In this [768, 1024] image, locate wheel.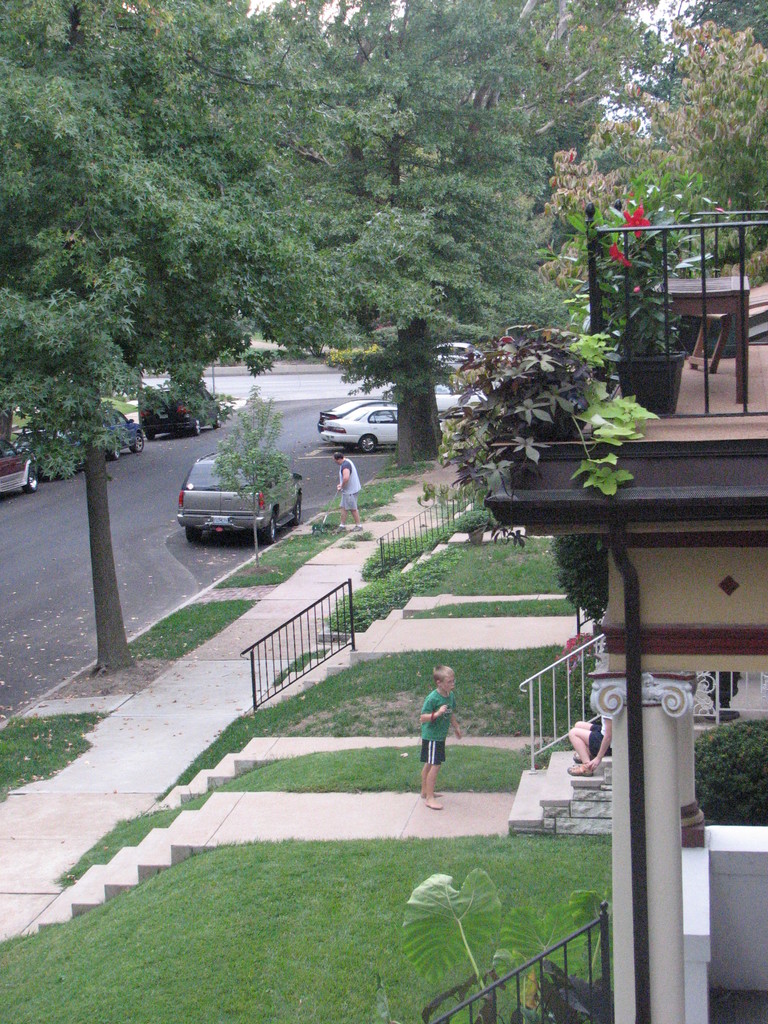
Bounding box: rect(189, 417, 205, 435).
